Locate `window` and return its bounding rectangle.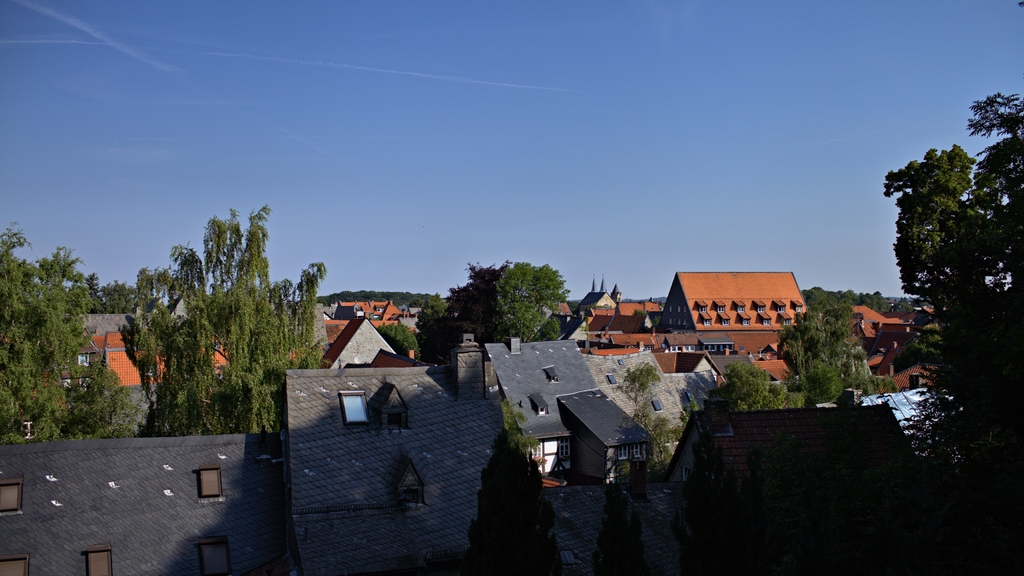
(0, 477, 23, 514).
